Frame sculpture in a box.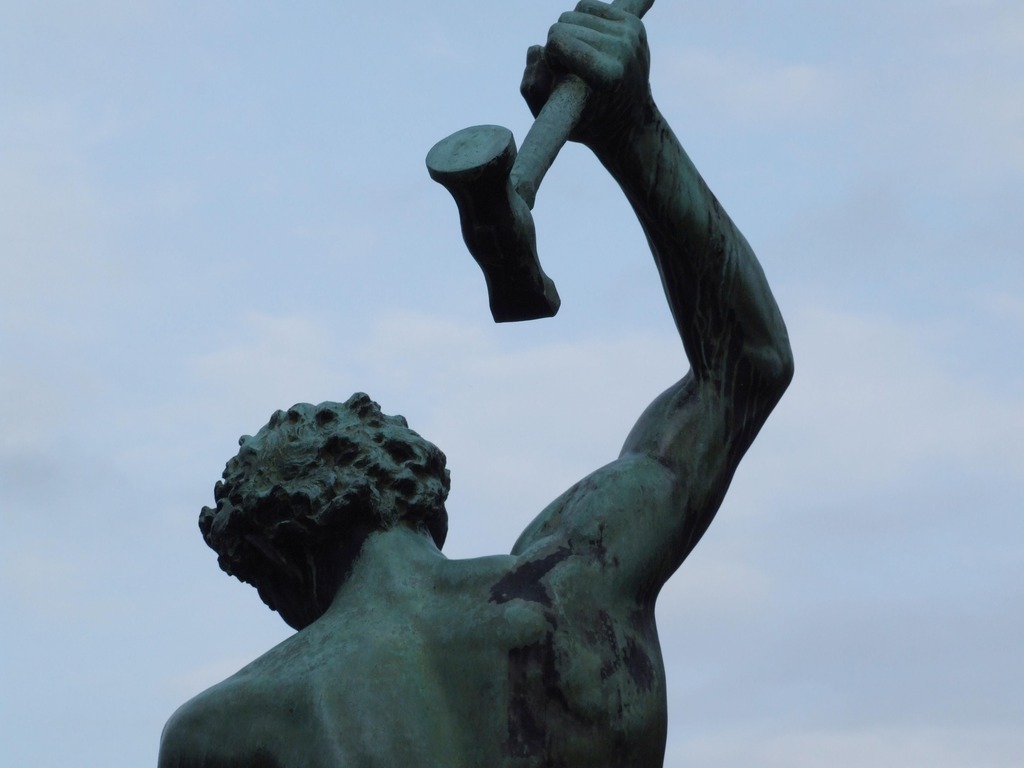
{"x1": 179, "y1": 47, "x2": 794, "y2": 766}.
